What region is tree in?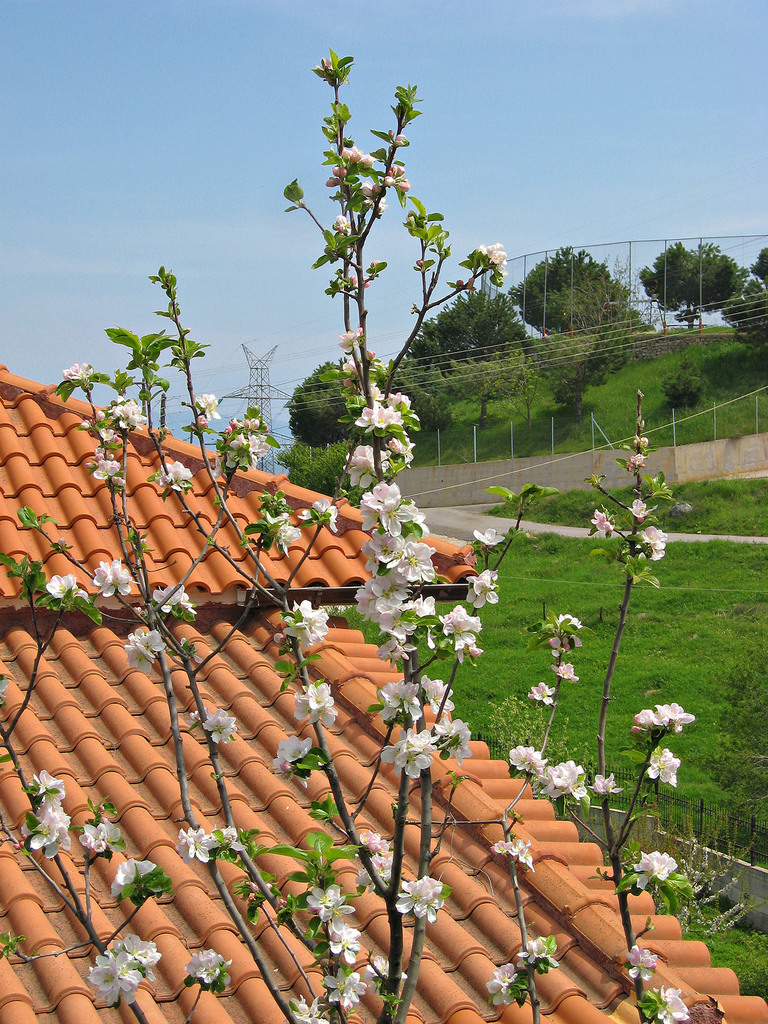
left=287, top=360, right=437, bottom=460.
